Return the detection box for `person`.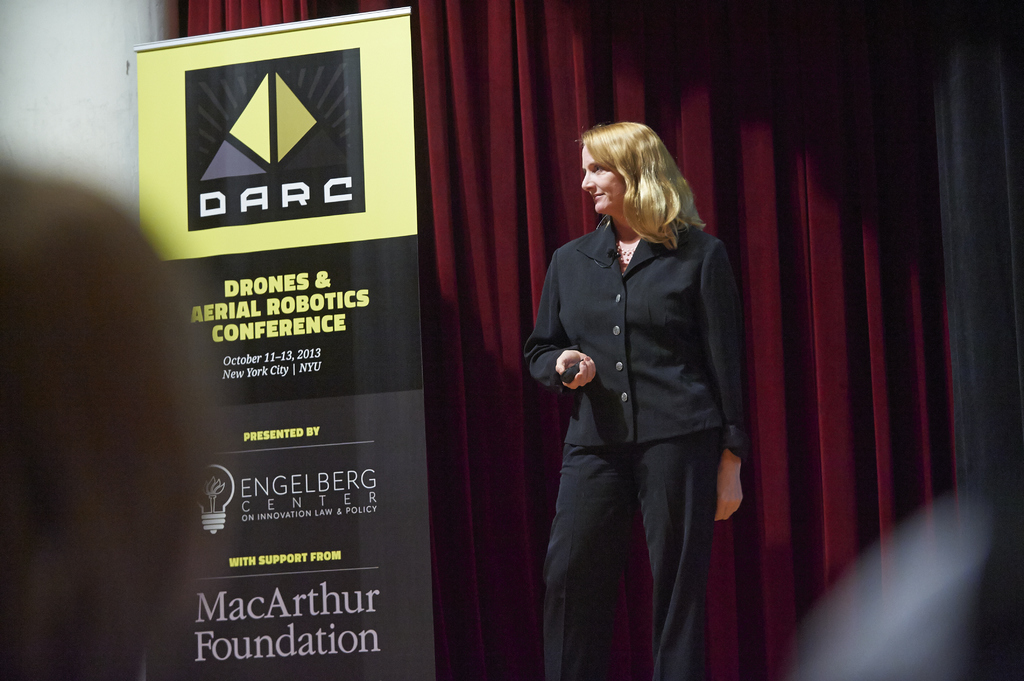
[529,97,768,678].
